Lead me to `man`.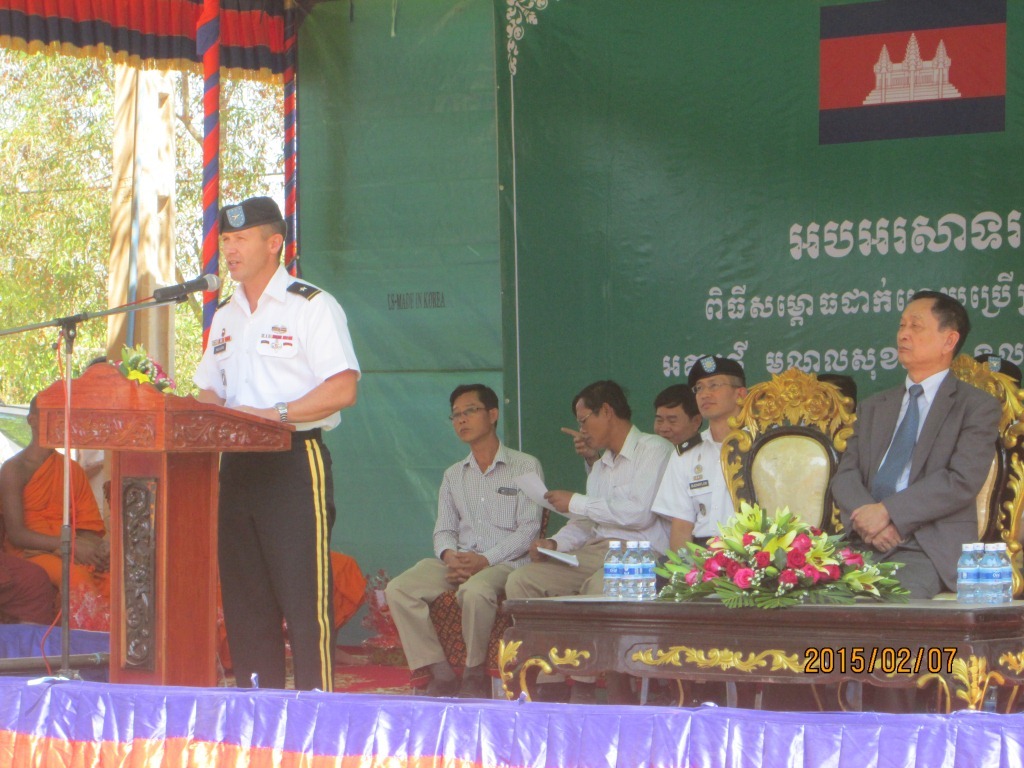
Lead to select_region(841, 279, 1011, 591).
